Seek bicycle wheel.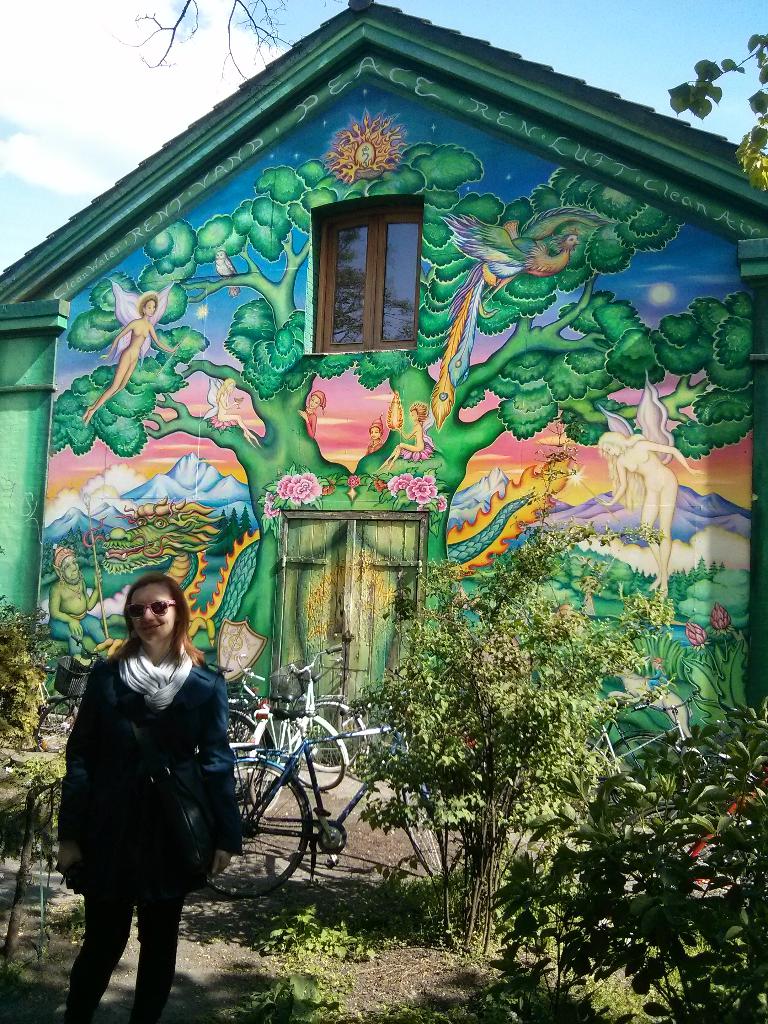
detection(38, 693, 86, 755).
